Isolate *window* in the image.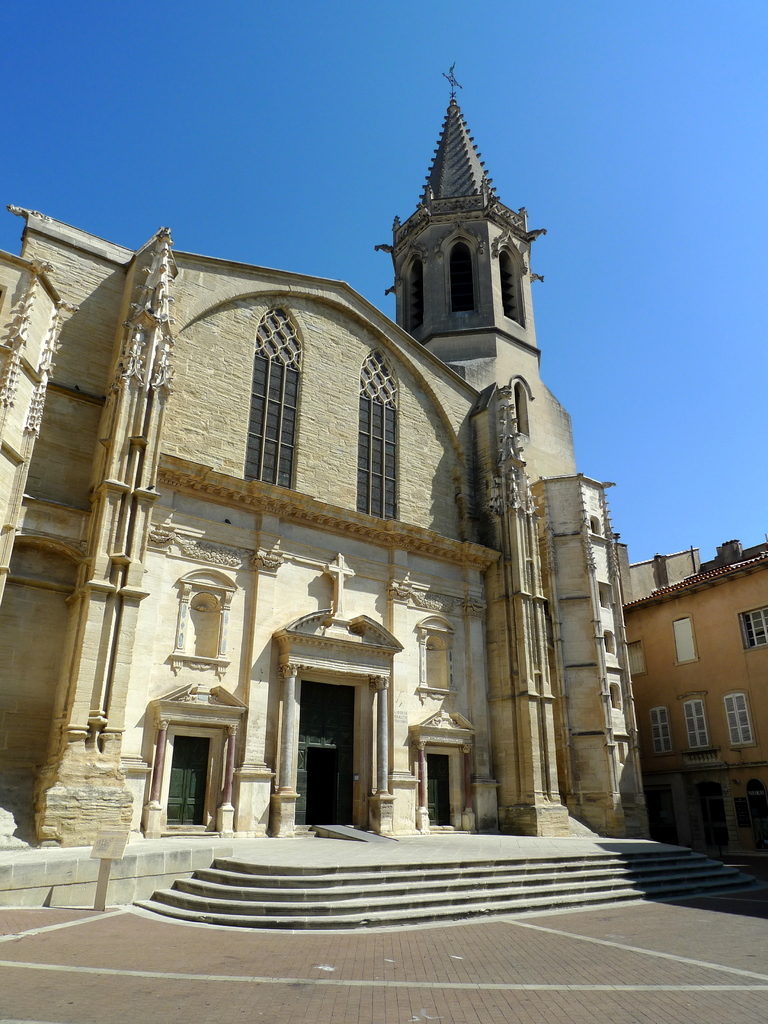
Isolated region: {"x1": 652, "y1": 705, "x2": 673, "y2": 753}.
